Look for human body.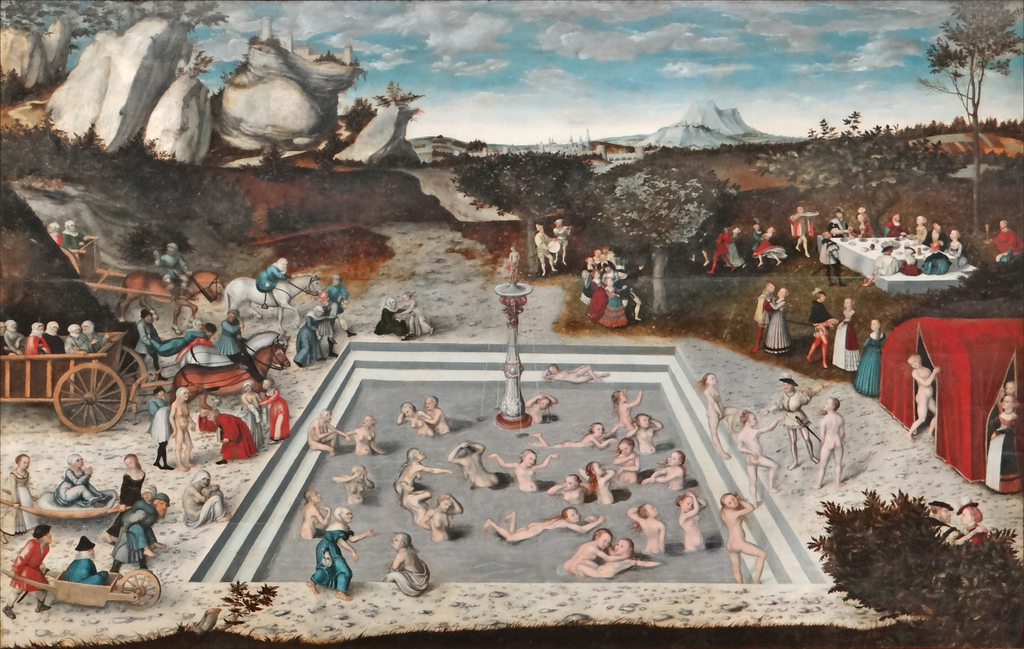
Found: <region>335, 467, 376, 510</region>.
